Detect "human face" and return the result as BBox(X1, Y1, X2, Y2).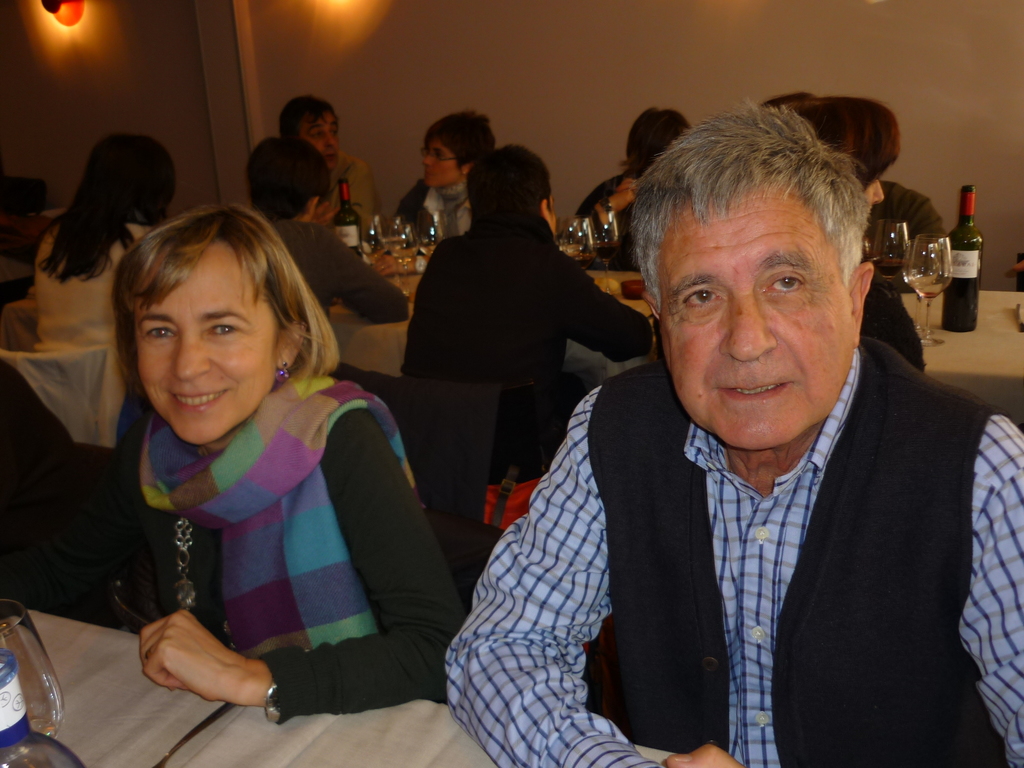
BBox(659, 188, 852, 447).
